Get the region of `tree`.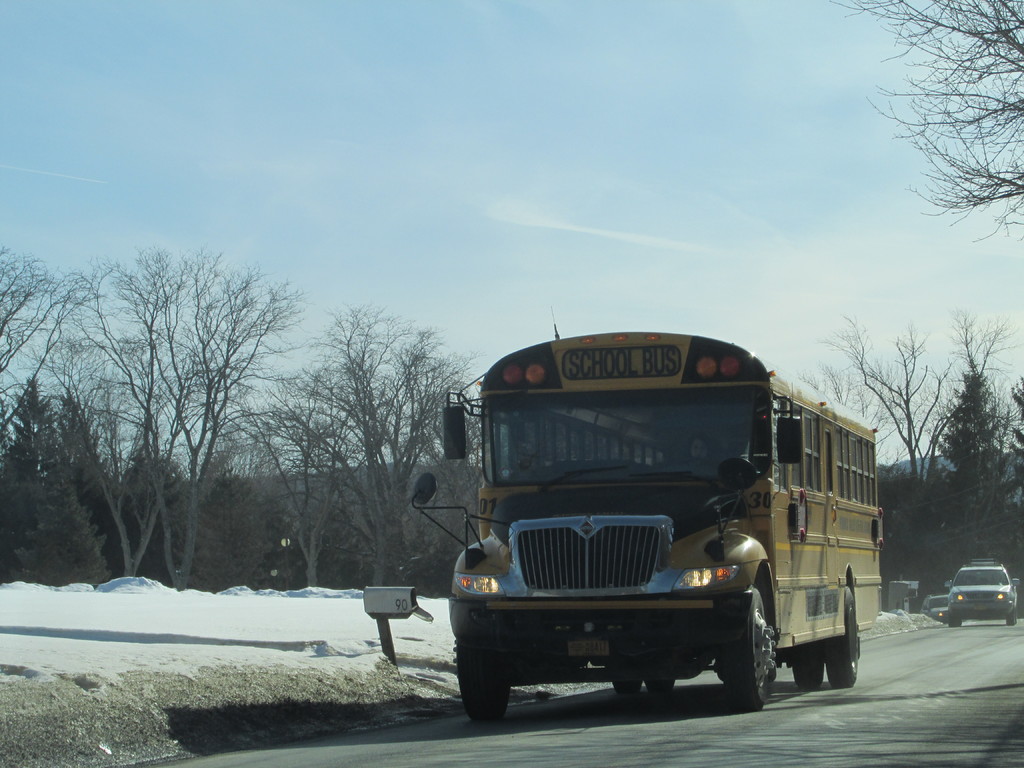
l=908, t=301, r=1018, b=491.
